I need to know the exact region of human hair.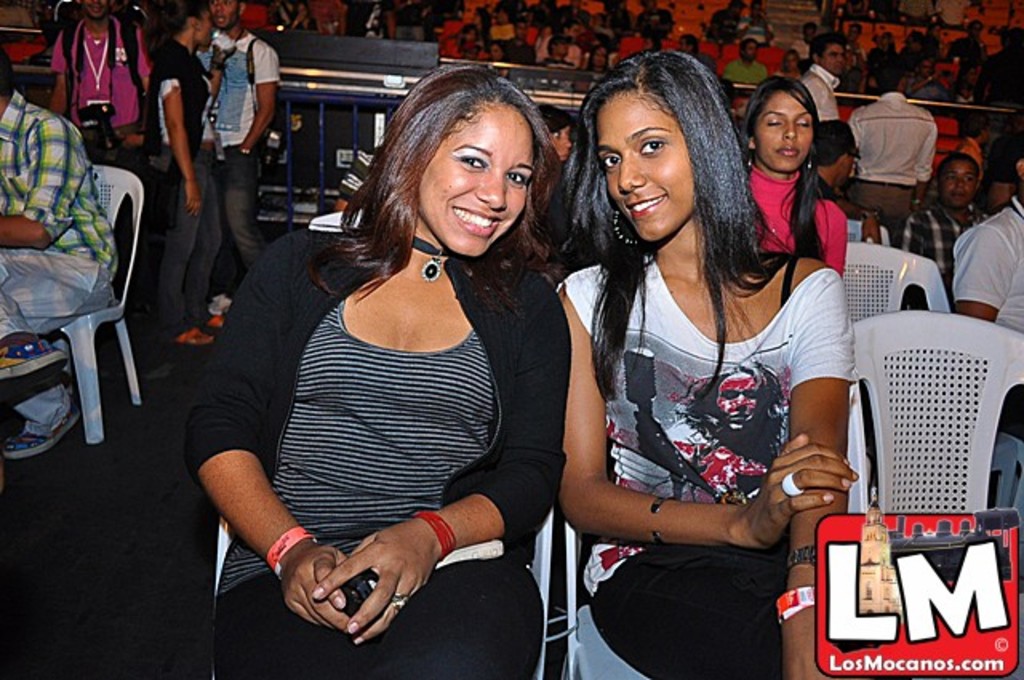
Region: [867, 46, 906, 91].
